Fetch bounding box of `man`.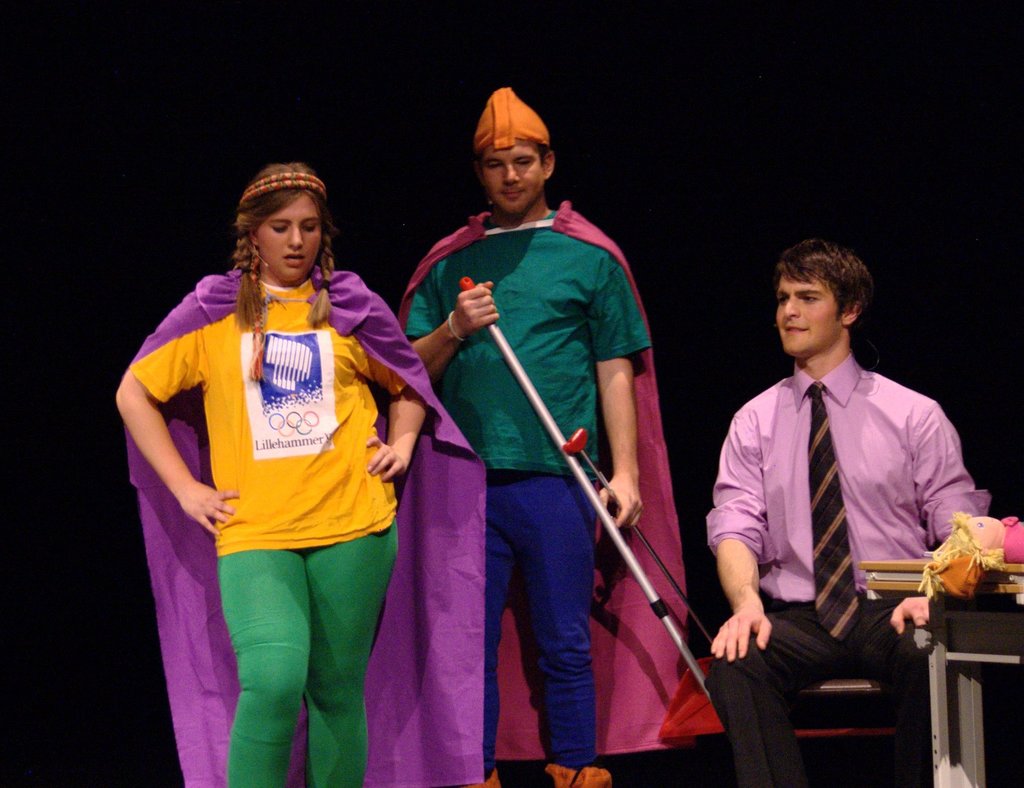
Bbox: crop(699, 236, 999, 787).
